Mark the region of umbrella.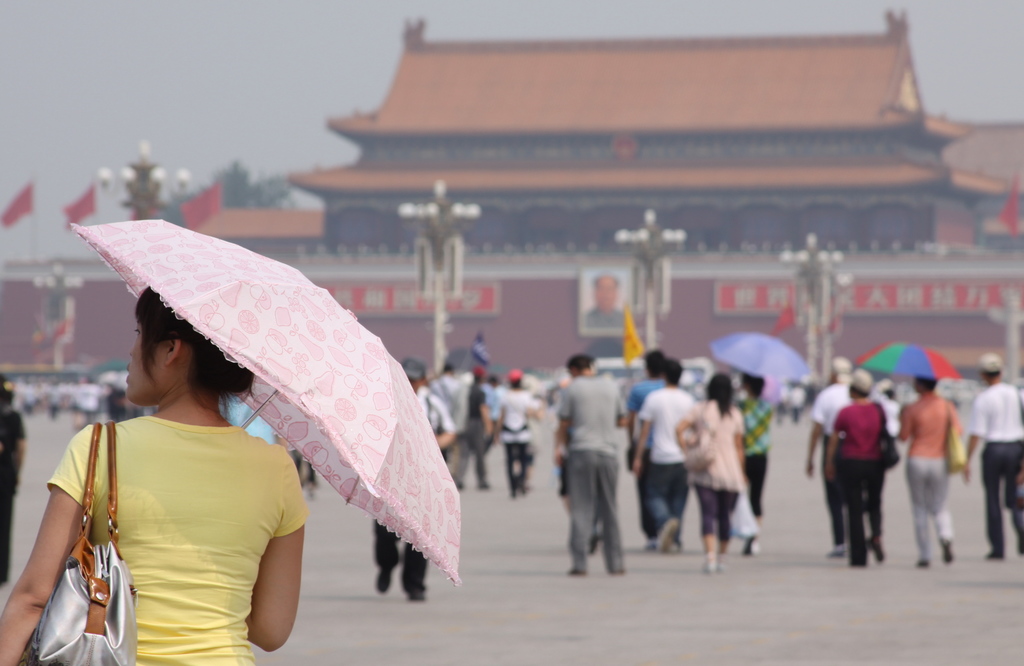
Region: 858:341:961:401.
